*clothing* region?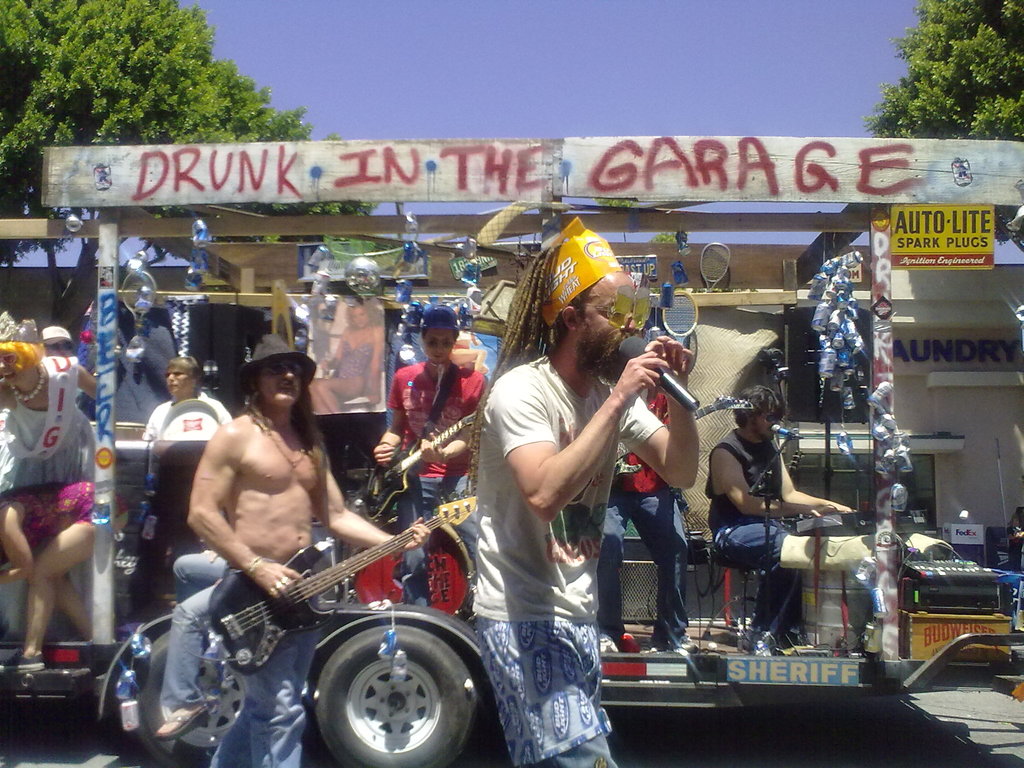
467, 325, 697, 656
